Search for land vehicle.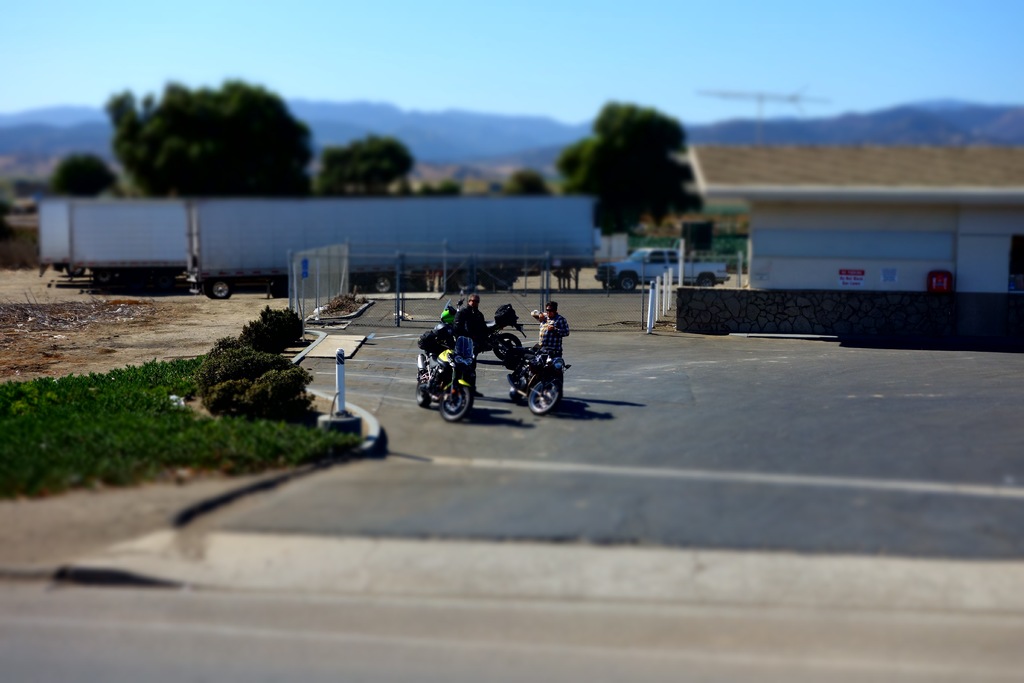
Found at box=[509, 345, 572, 420].
